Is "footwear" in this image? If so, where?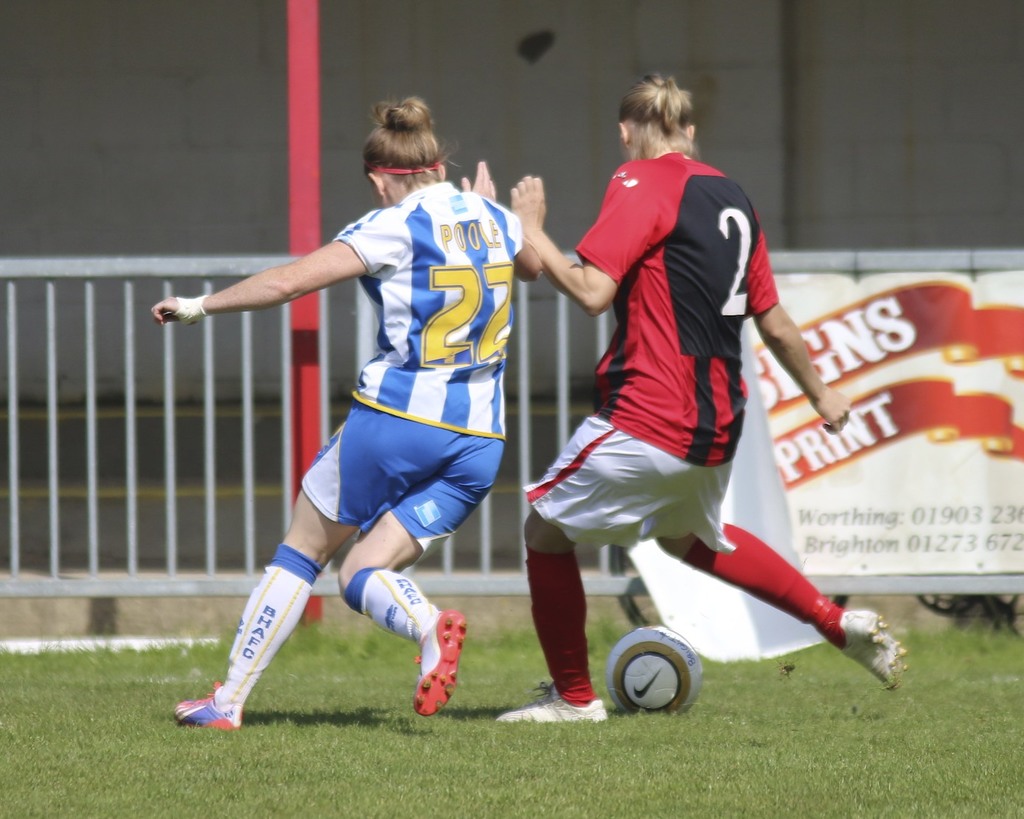
Yes, at (left=417, top=605, right=469, bottom=720).
